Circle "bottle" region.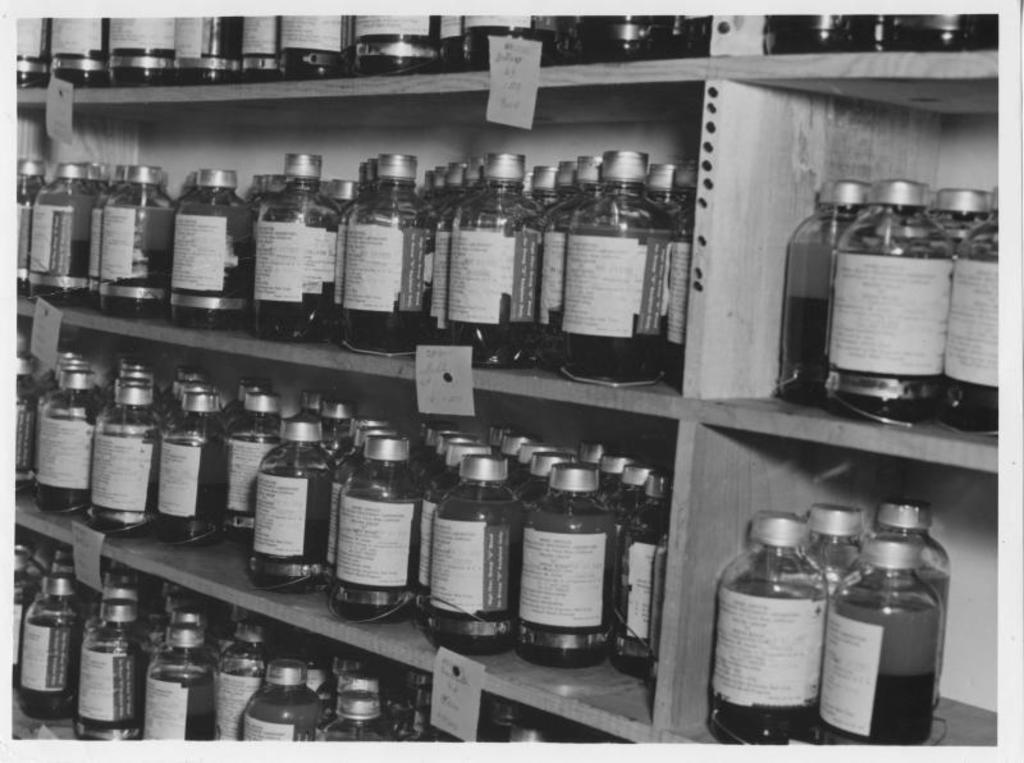
Region: 800/504/869/597.
